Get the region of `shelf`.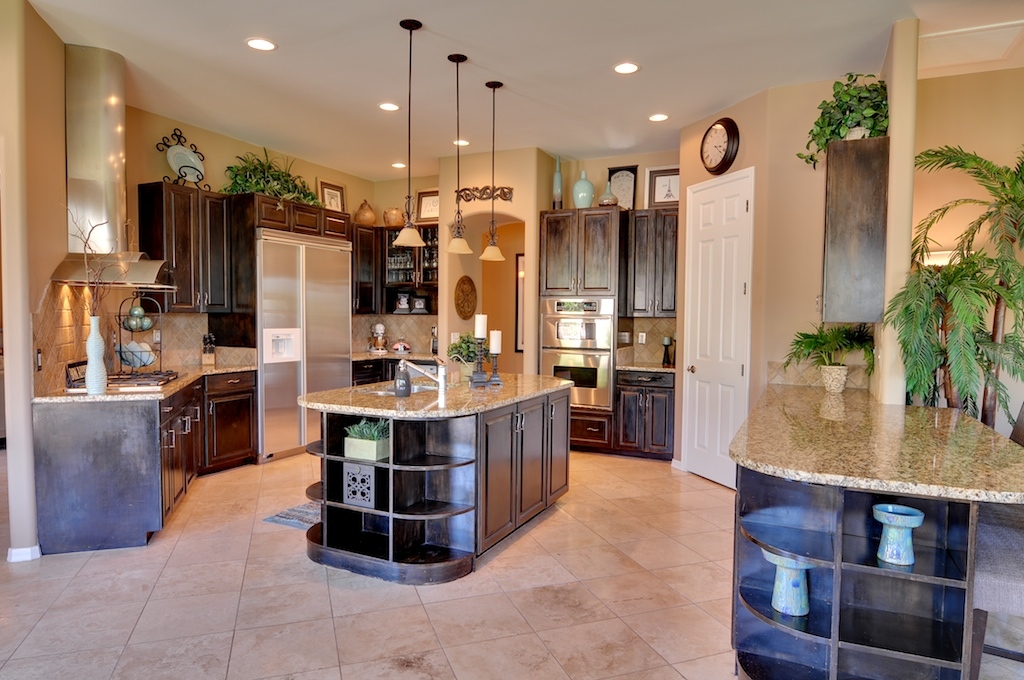
607:367:672:460.
